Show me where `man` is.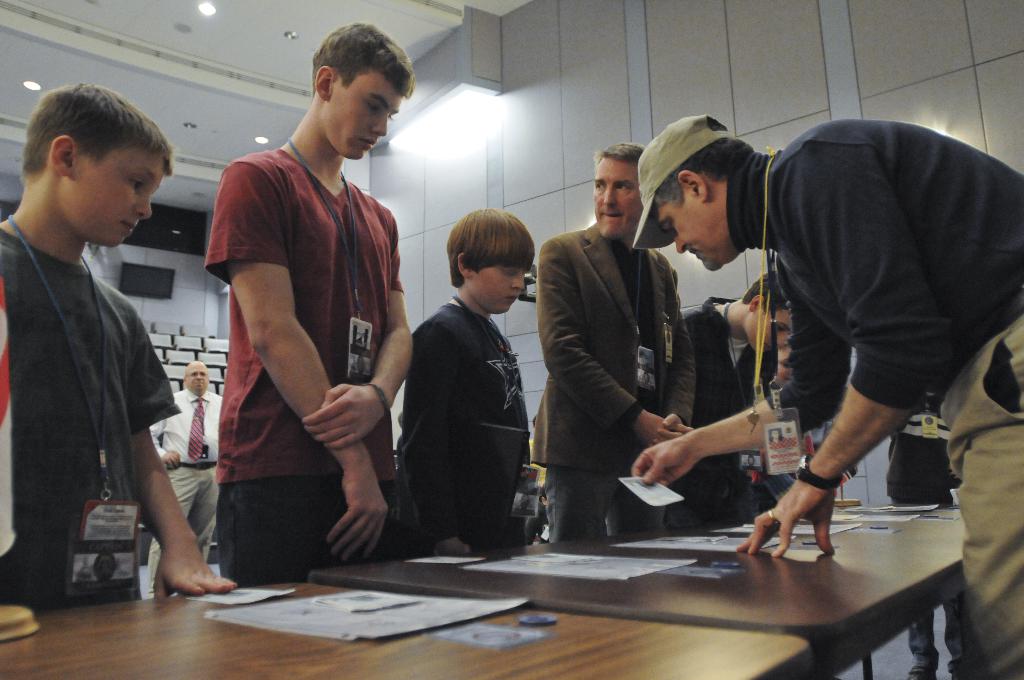
`man` is at 534 137 703 546.
